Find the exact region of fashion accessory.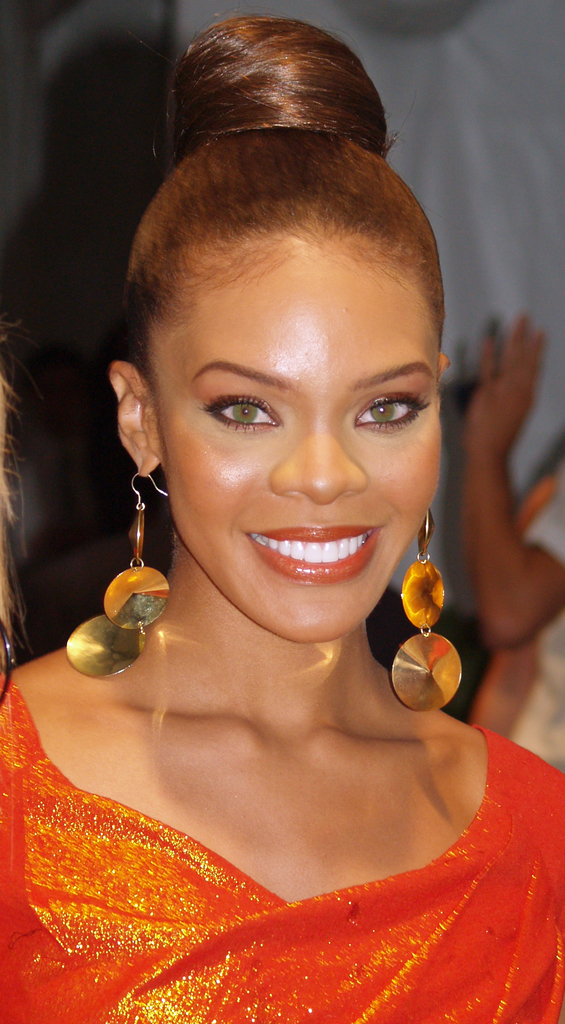
Exact region: left=57, top=467, right=162, bottom=668.
